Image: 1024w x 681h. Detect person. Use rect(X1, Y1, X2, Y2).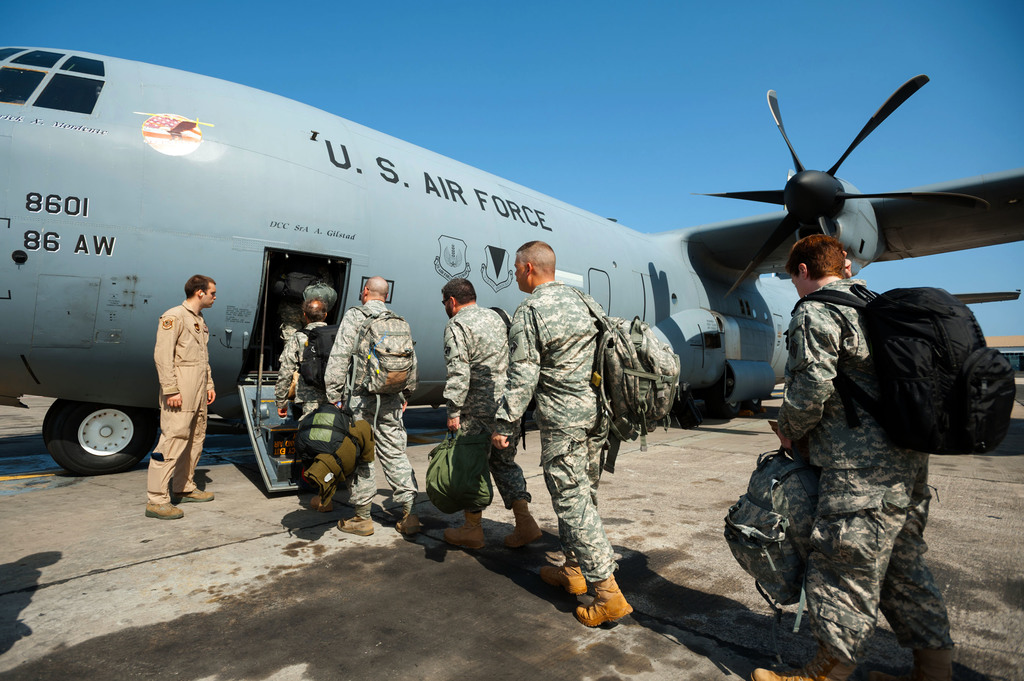
rect(751, 233, 959, 680).
